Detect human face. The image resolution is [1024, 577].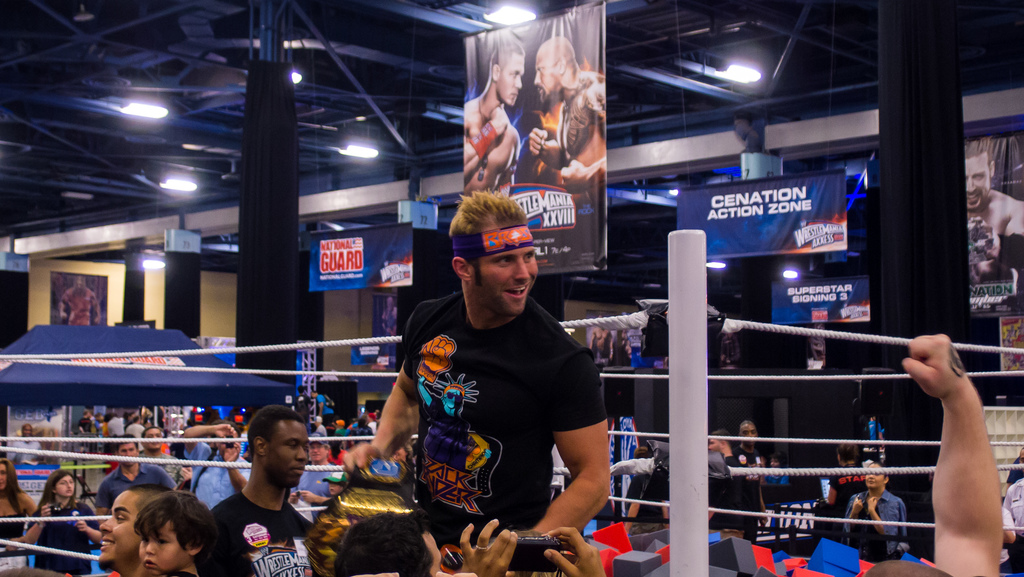
[x1=20, y1=425, x2=33, y2=437].
